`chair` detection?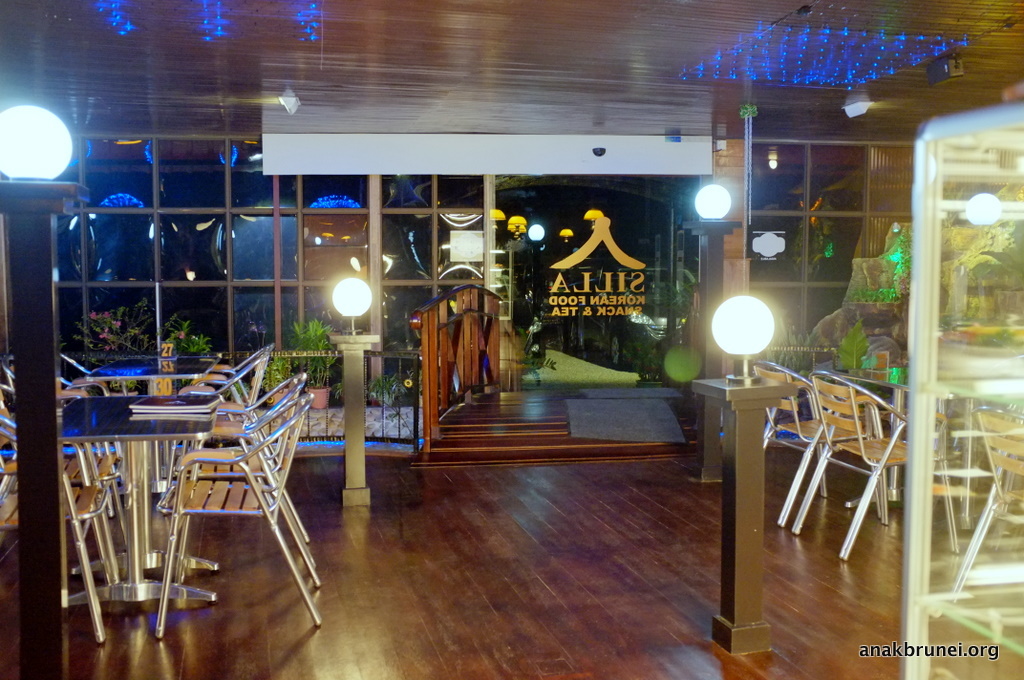
[749,363,840,533]
